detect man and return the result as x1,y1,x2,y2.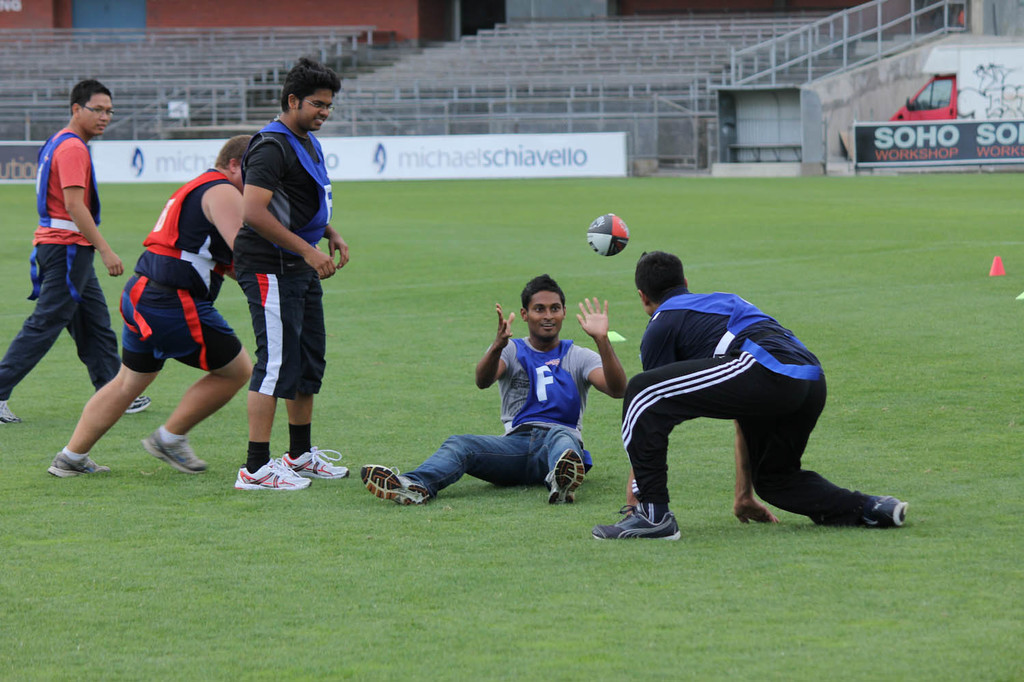
358,272,630,503.
